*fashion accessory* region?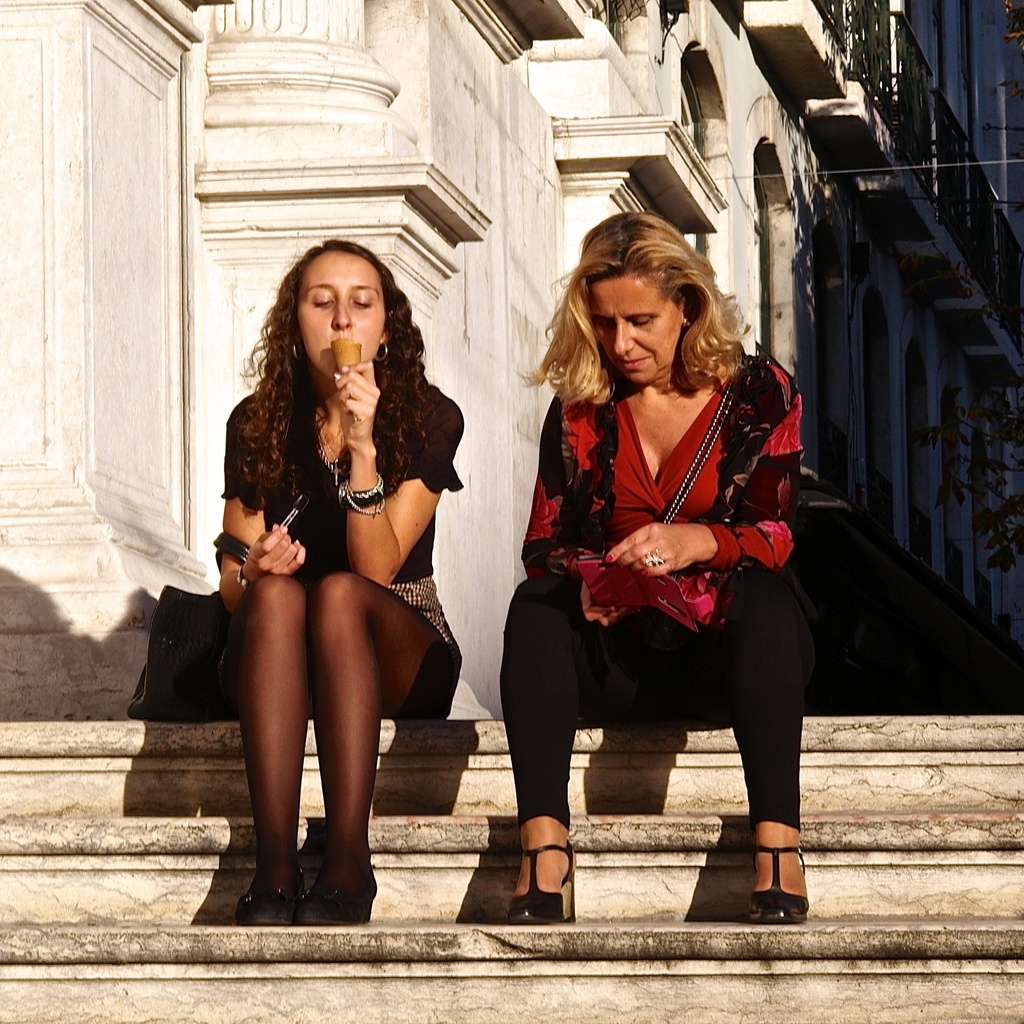
BBox(643, 548, 664, 564)
